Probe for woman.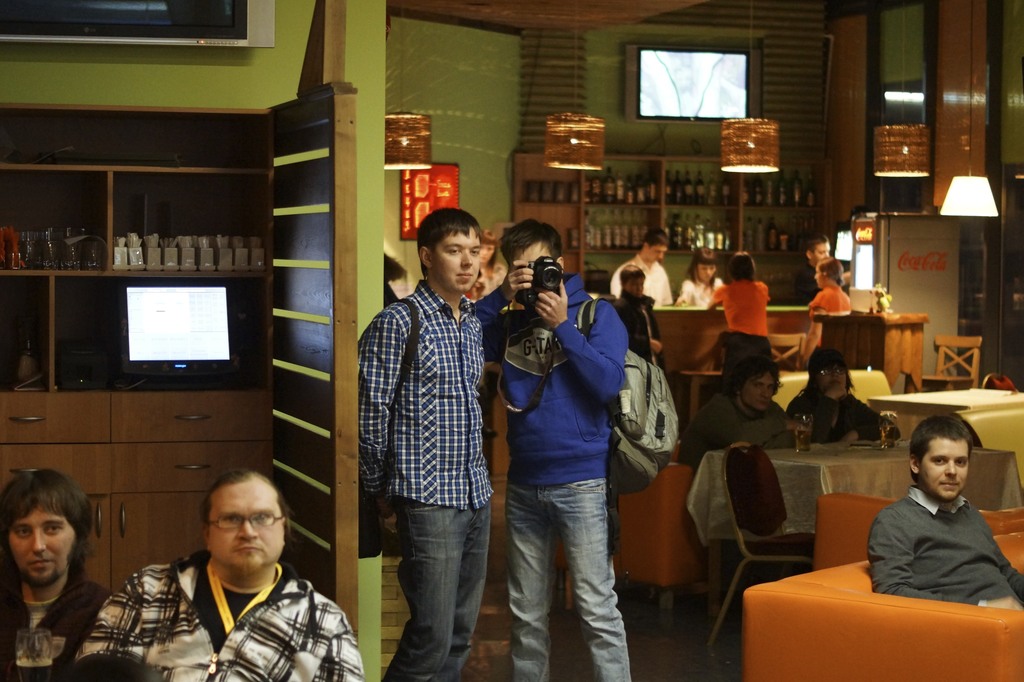
Probe result: BBox(792, 253, 851, 361).
